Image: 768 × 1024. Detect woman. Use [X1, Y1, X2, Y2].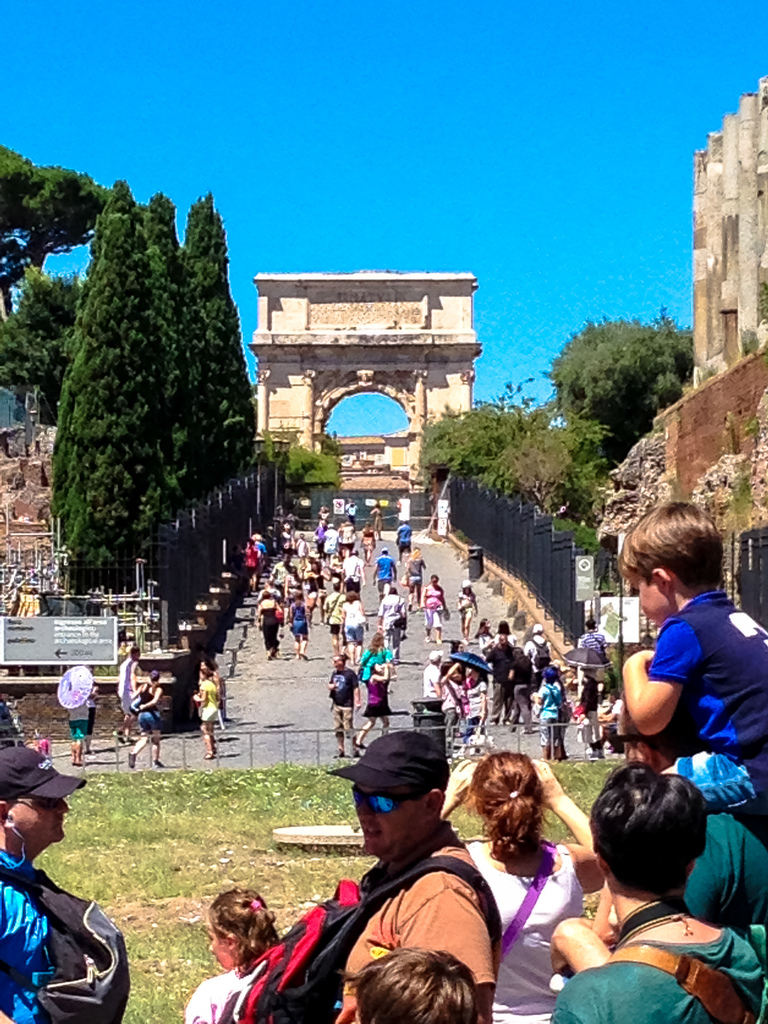
[360, 632, 396, 683].
